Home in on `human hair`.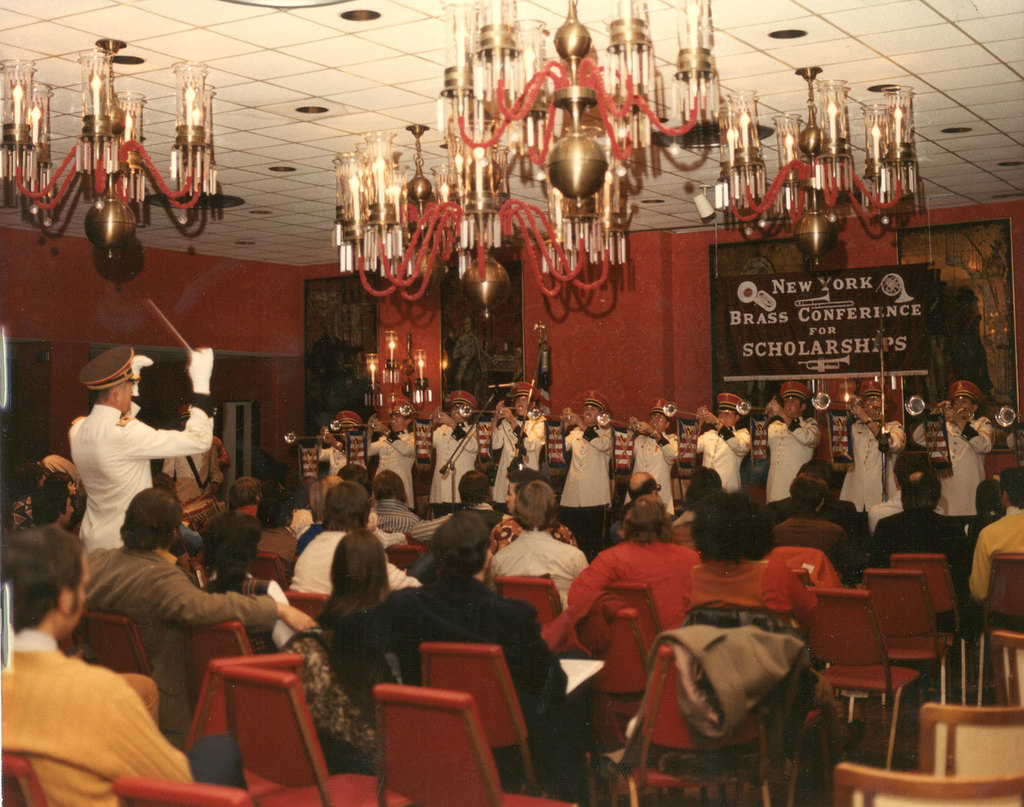
Homed in at <bbox>259, 488, 292, 528</bbox>.
